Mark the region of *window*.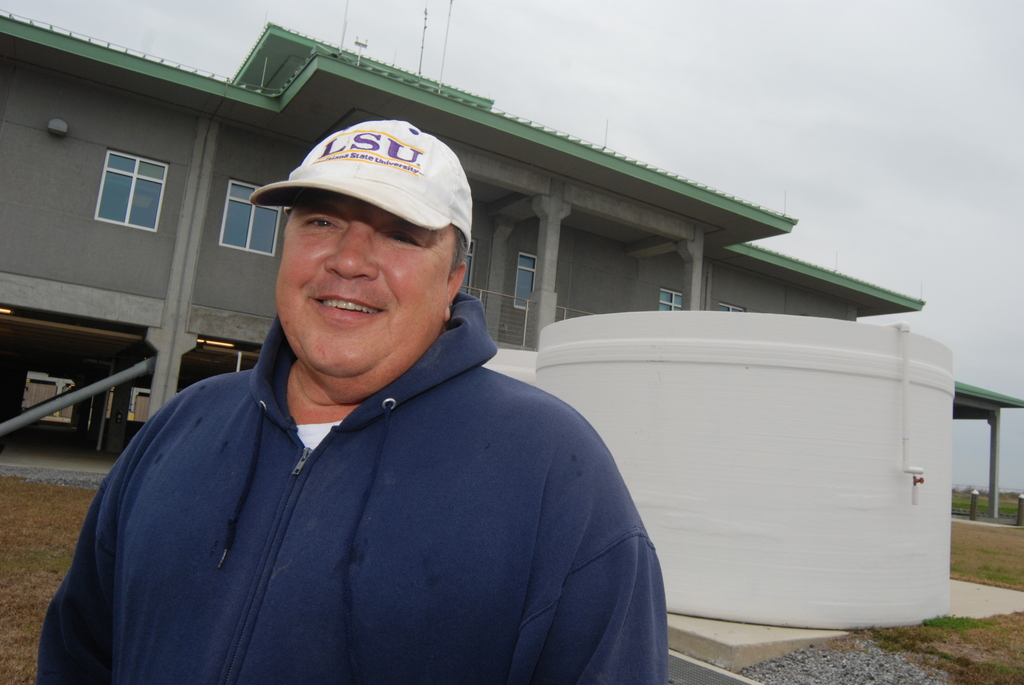
Region: 216:181:274:258.
